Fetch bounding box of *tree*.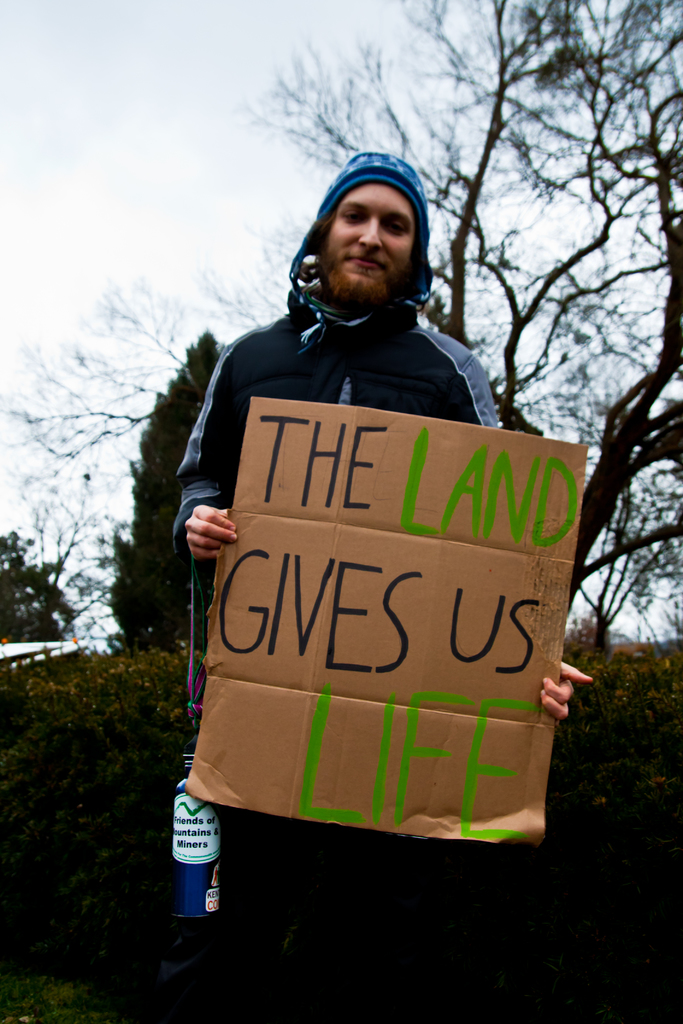
Bbox: <box>106,323,232,650</box>.
